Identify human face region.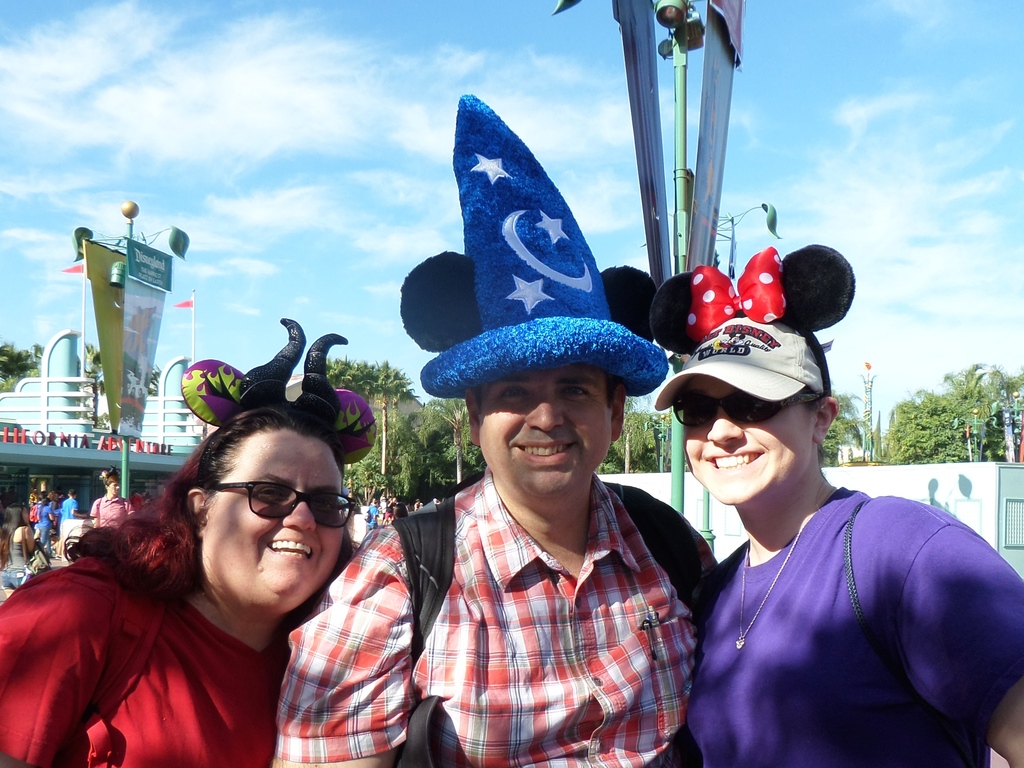
Region: <bbox>684, 378, 814, 508</bbox>.
